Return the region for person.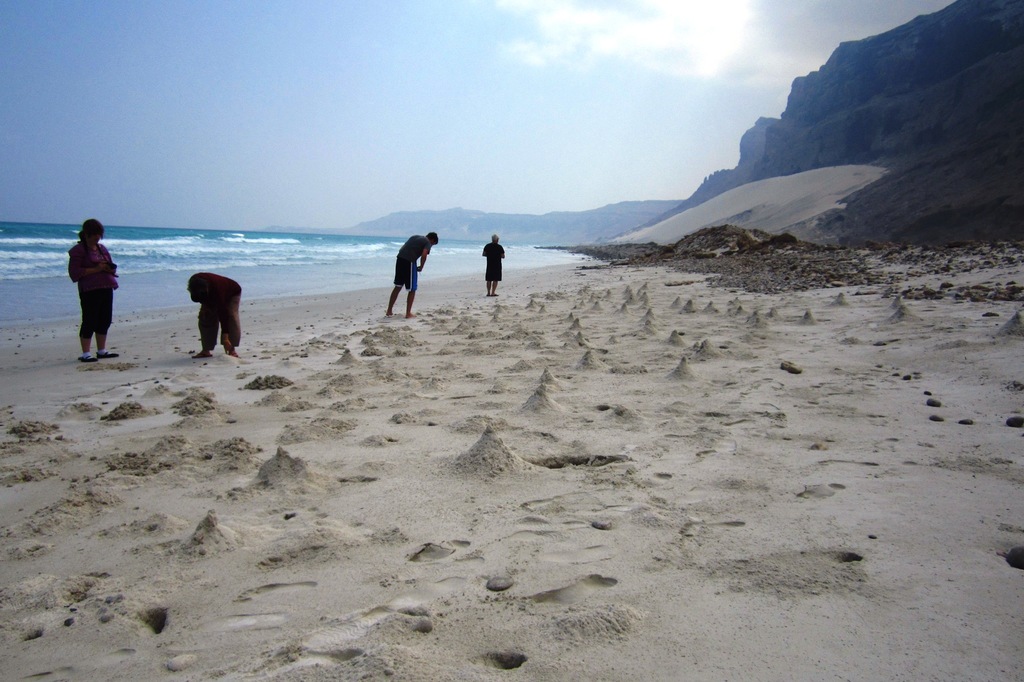
<box>186,271,250,361</box>.
